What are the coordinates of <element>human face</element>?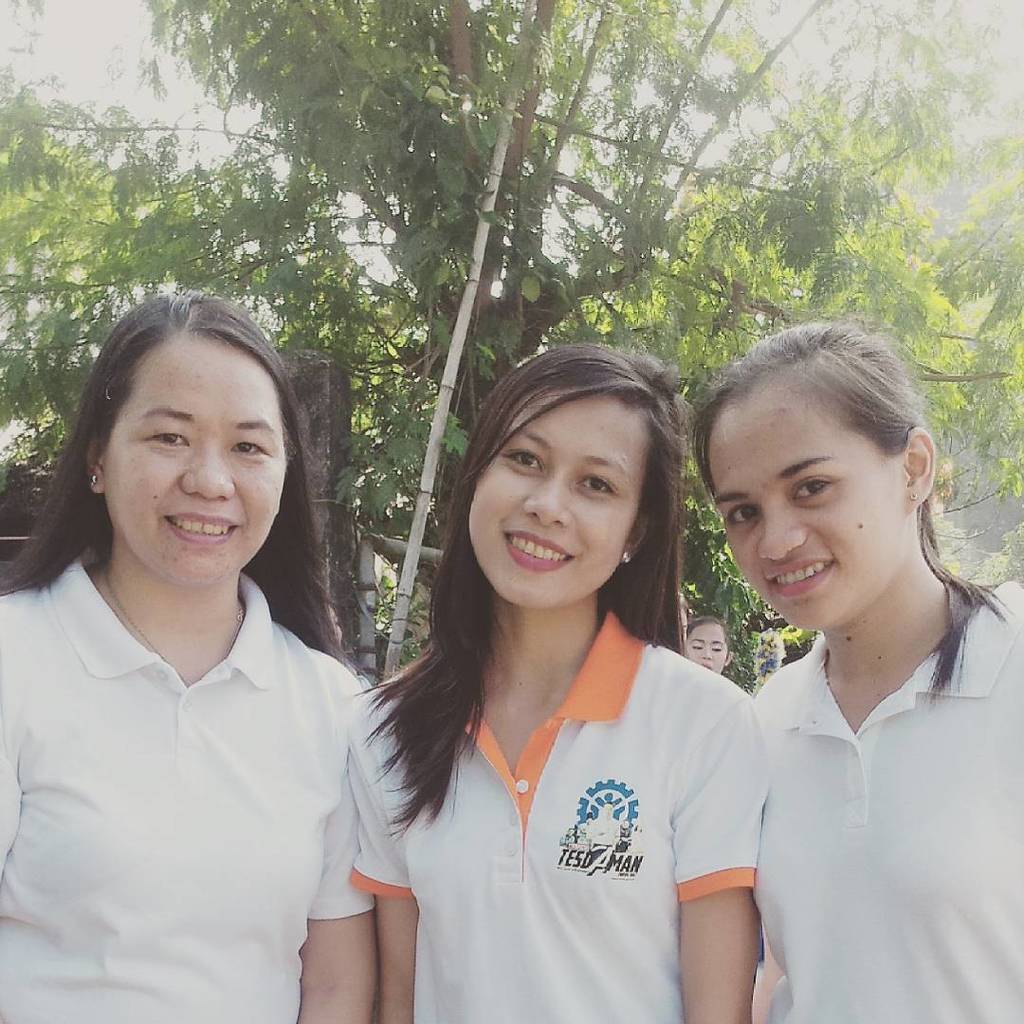
bbox=(704, 383, 910, 631).
